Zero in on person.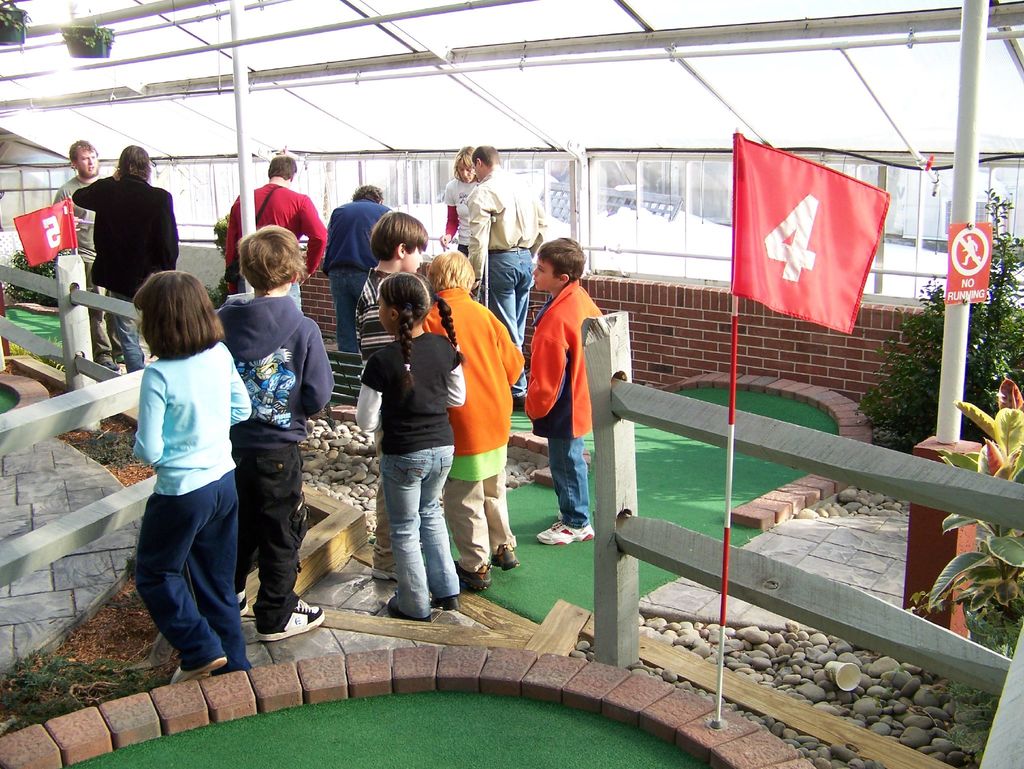
Zeroed in: (352, 282, 467, 618).
